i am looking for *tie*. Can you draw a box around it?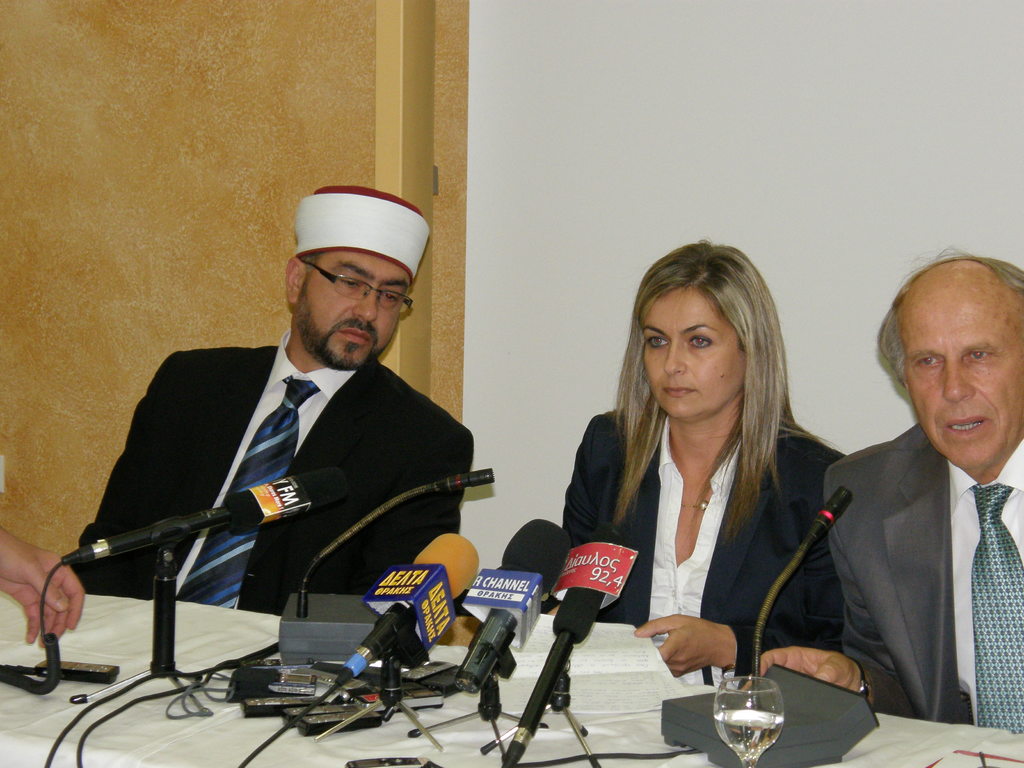
Sure, the bounding box is (left=971, top=481, right=1023, bottom=740).
